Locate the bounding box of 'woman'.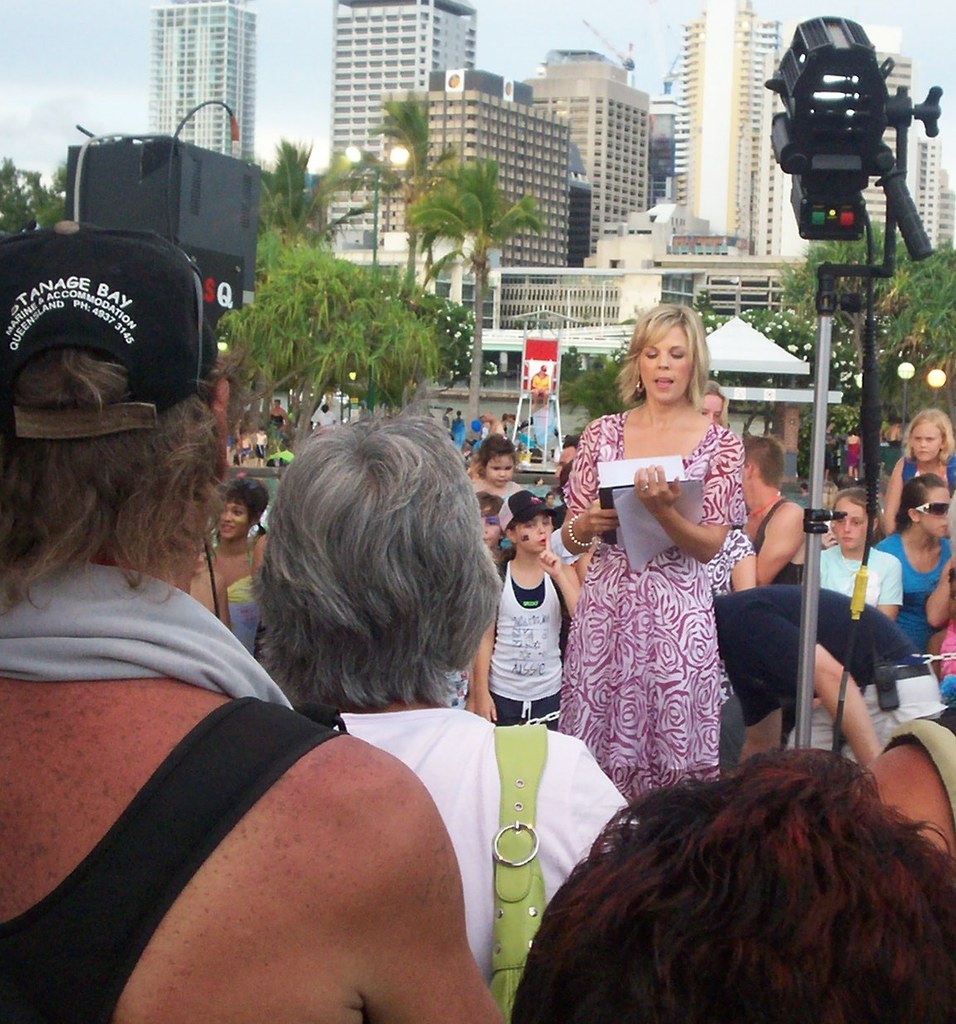
Bounding box: [691, 377, 724, 424].
